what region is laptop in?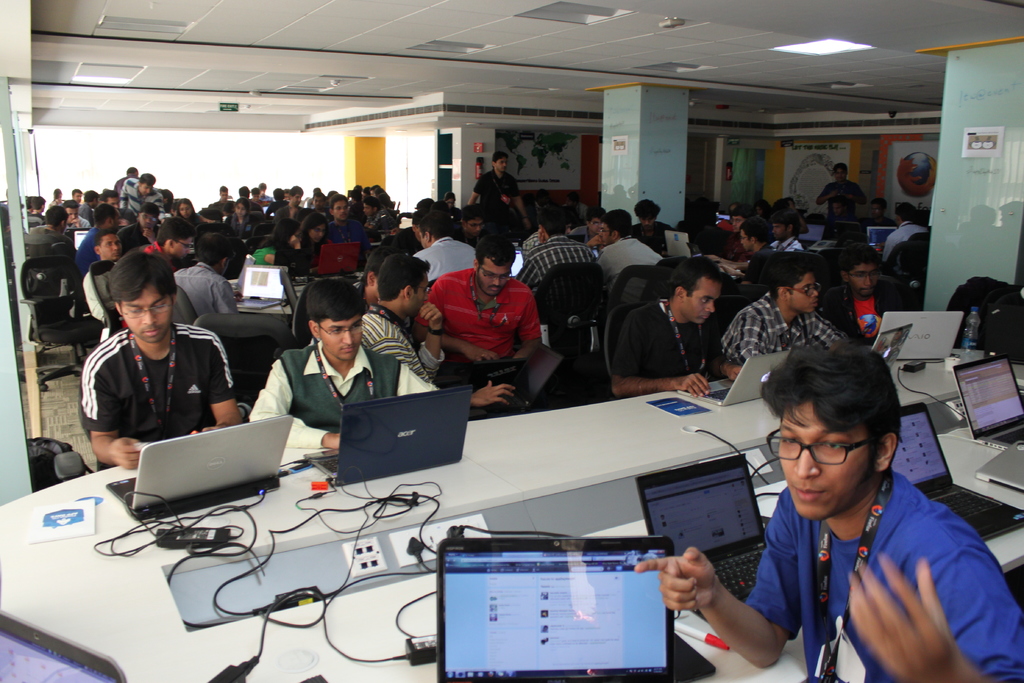
[796,222,824,243].
